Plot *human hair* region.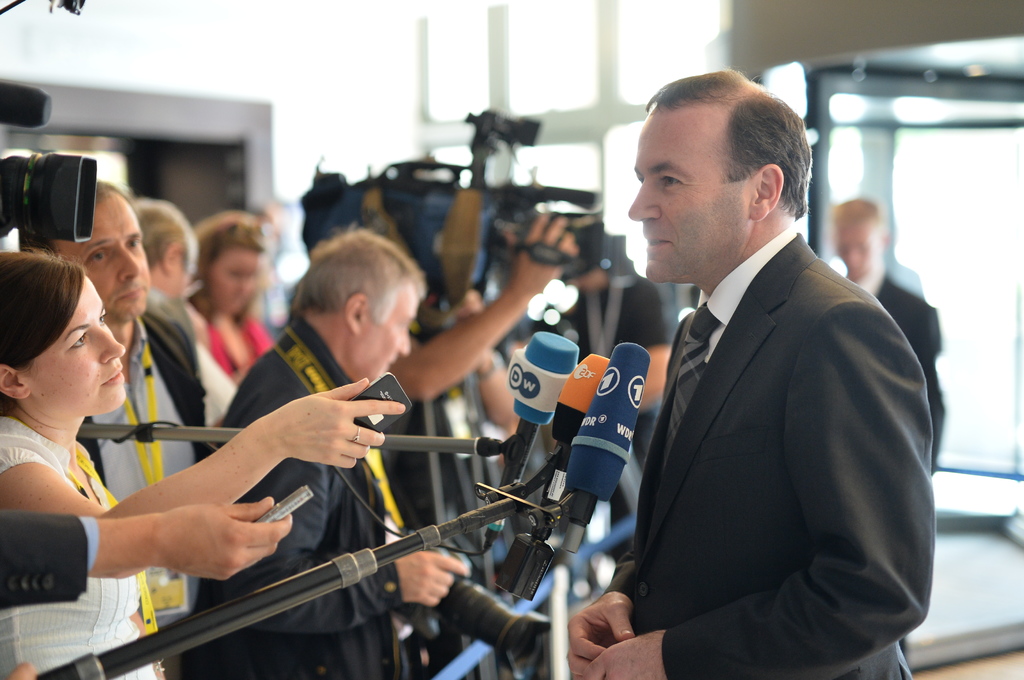
Plotted at (131, 199, 194, 264).
